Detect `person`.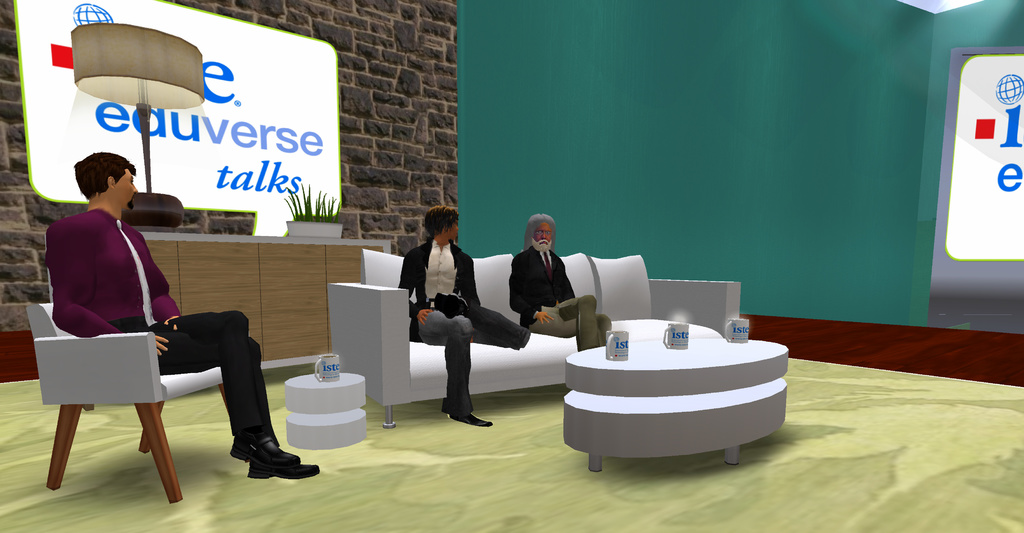
Detected at x1=42 y1=152 x2=321 y2=481.
